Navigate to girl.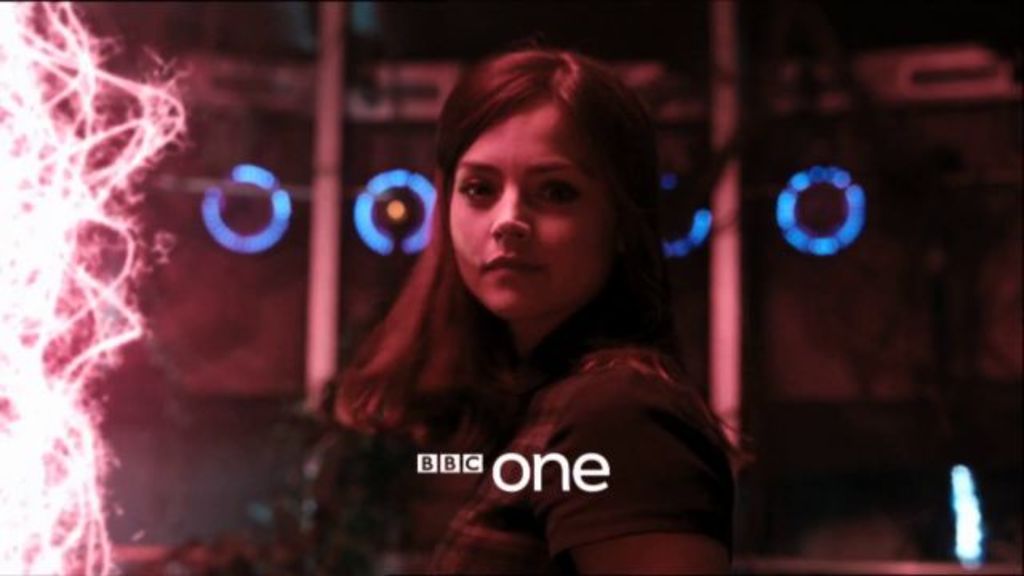
Navigation target: locate(326, 51, 752, 574).
